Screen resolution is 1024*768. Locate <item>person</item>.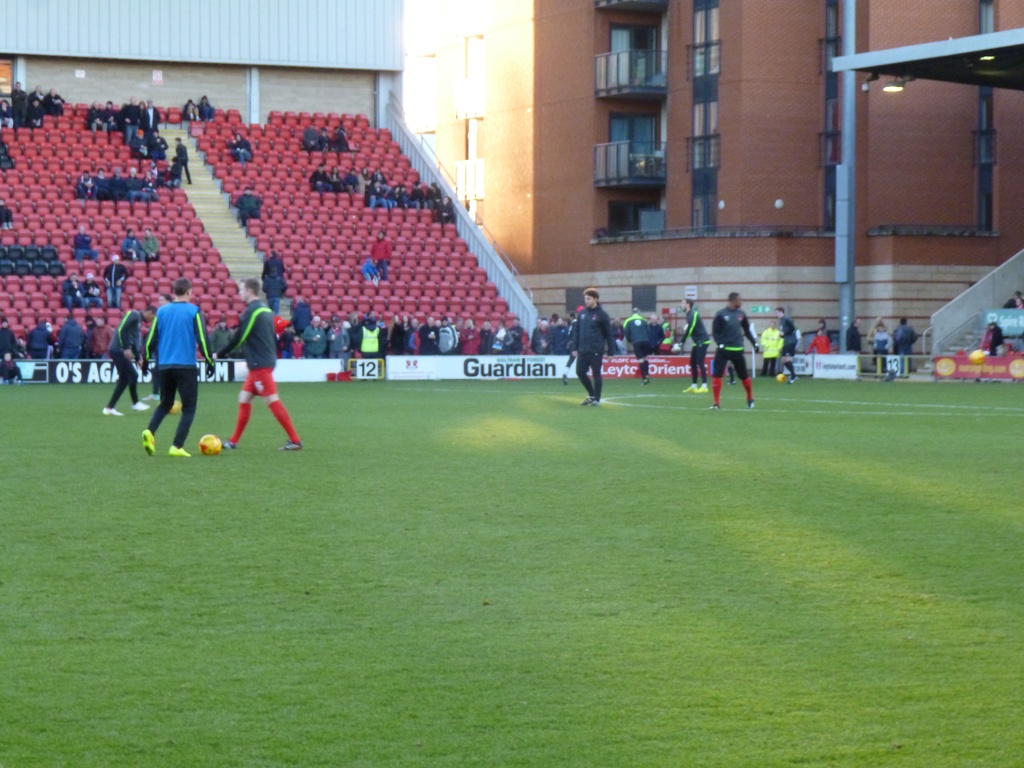
left=218, top=273, right=302, bottom=452.
